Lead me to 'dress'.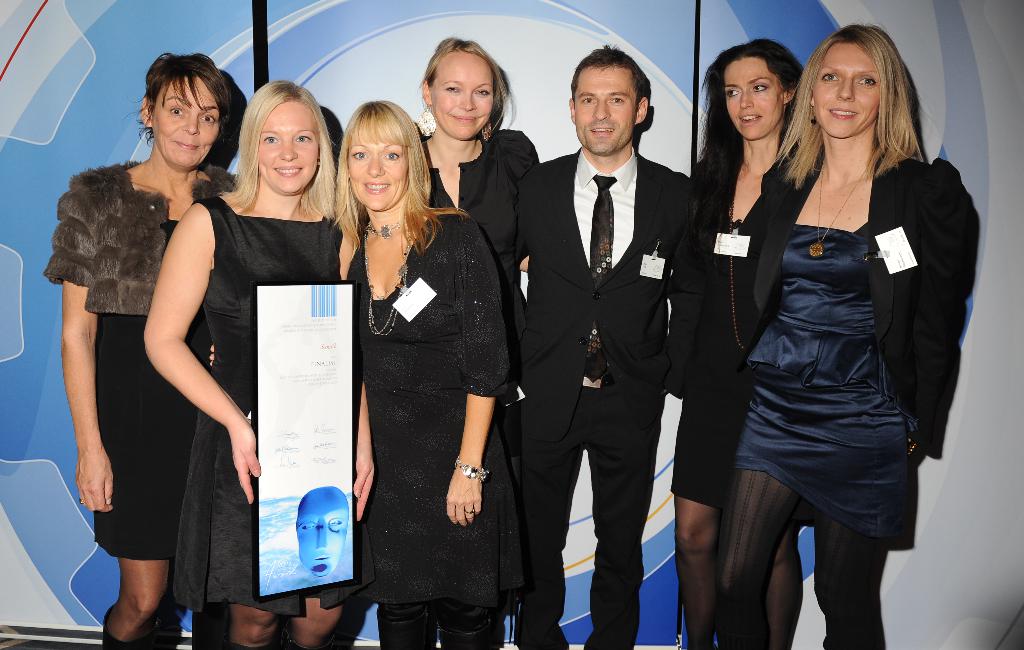
Lead to bbox=[172, 193, 371, 616].
